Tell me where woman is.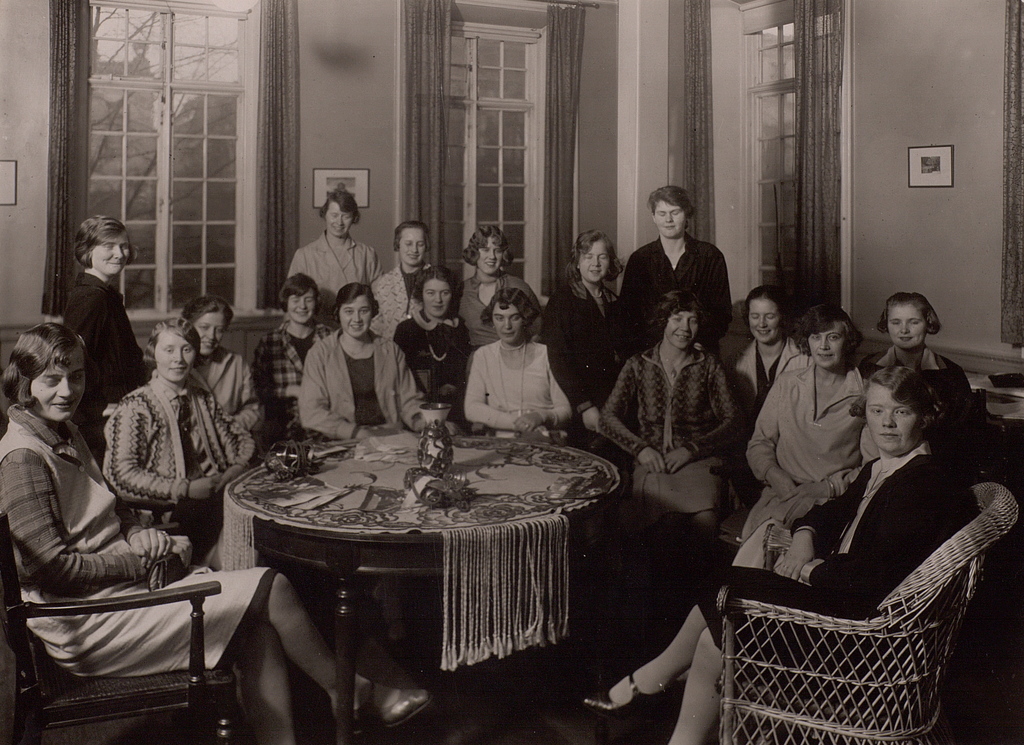
woman is at <region>186, 292, 265, 426</region>.
